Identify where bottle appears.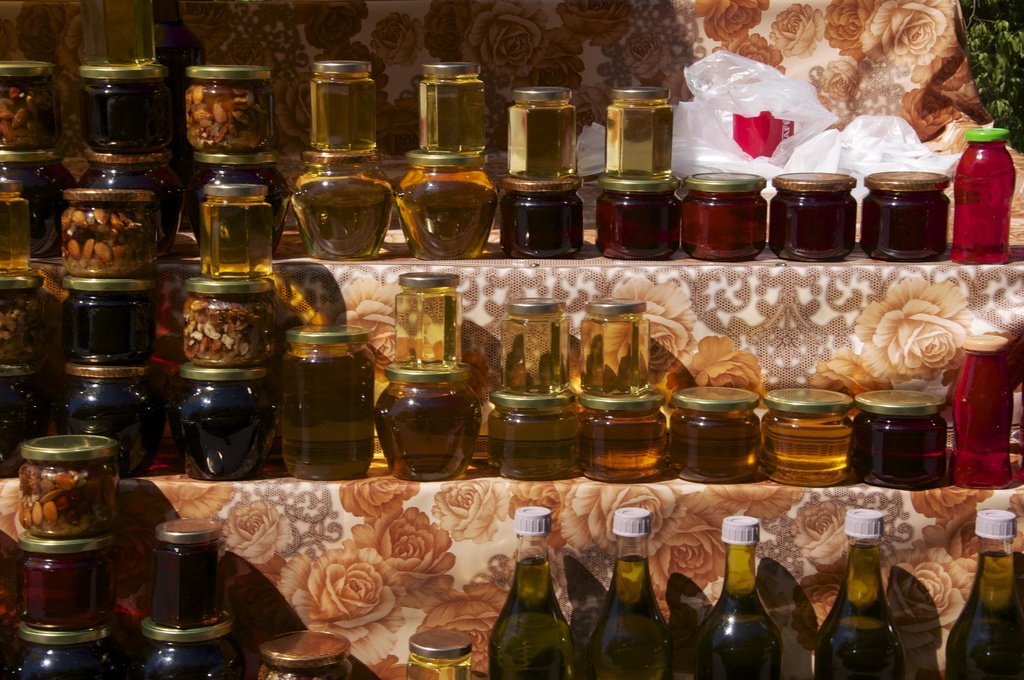
Appears at 808/505/913/679.
